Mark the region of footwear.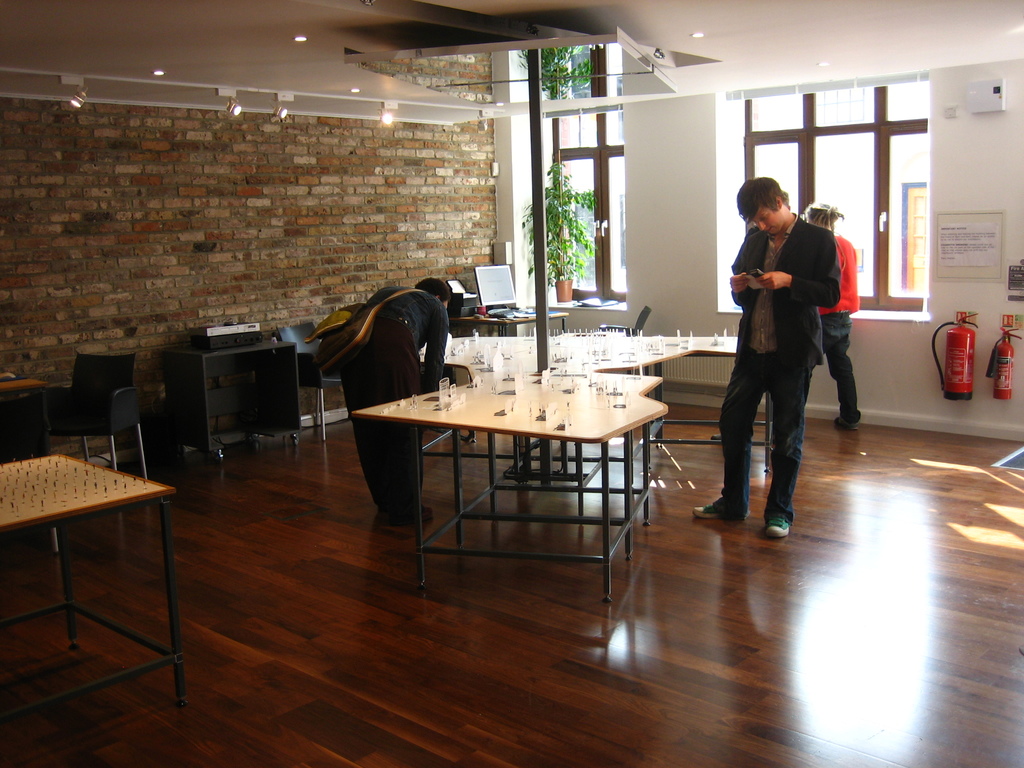
Region: detection(832, 415, 860, 431).
